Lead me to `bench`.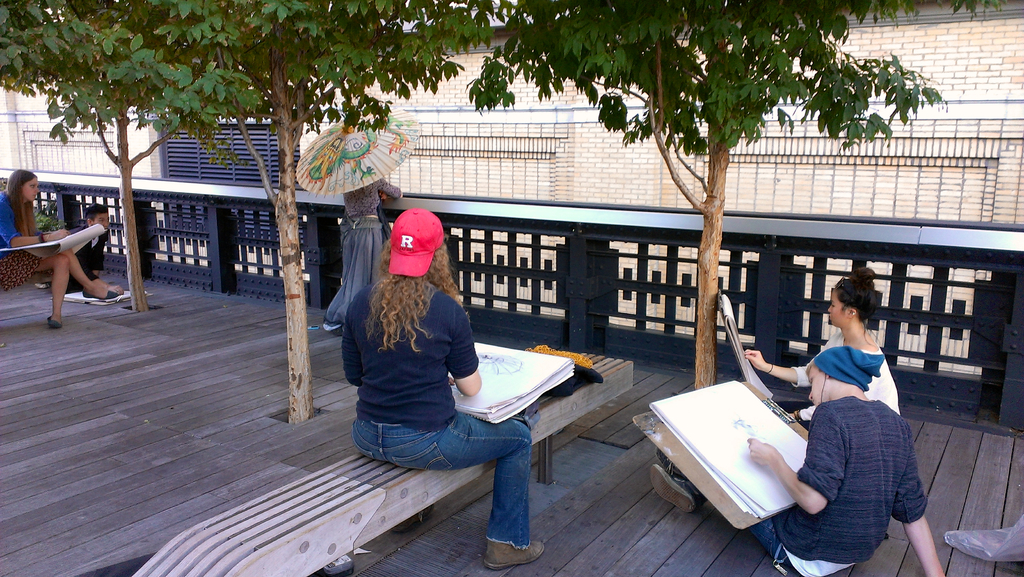
Lead to <region>129, 352, 634, 576</region>.
